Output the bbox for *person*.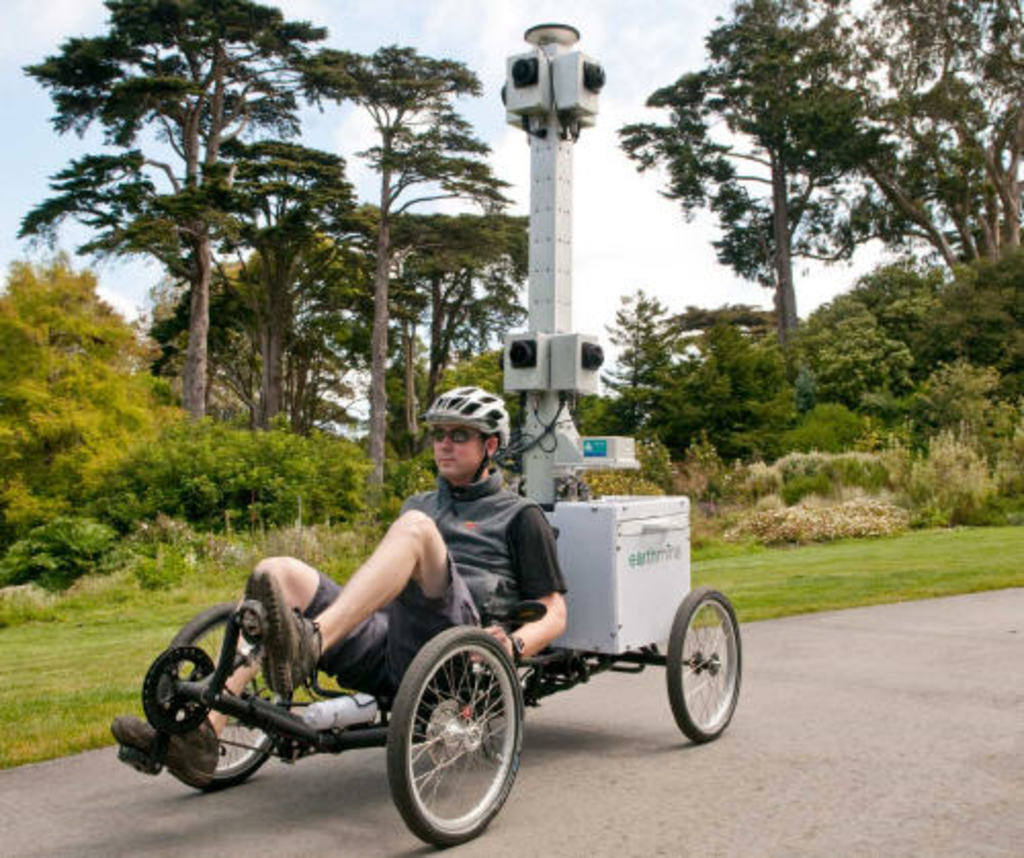
box=[193, 407, 561, 815].
